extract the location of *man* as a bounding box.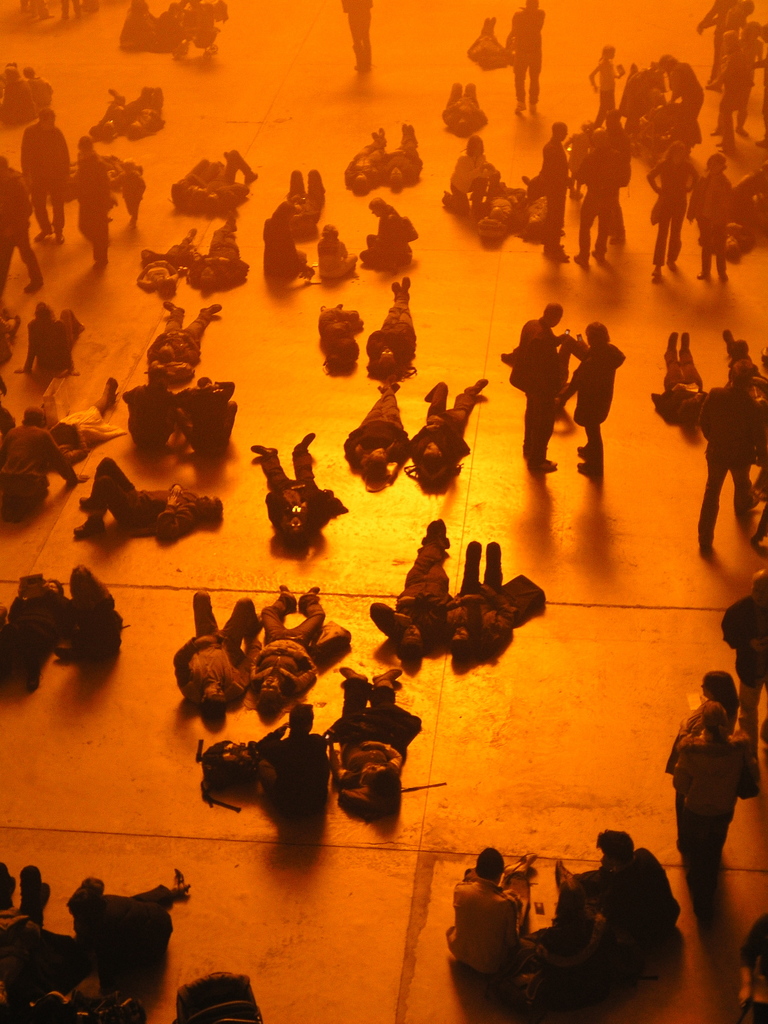
(457,847,571,1005).
